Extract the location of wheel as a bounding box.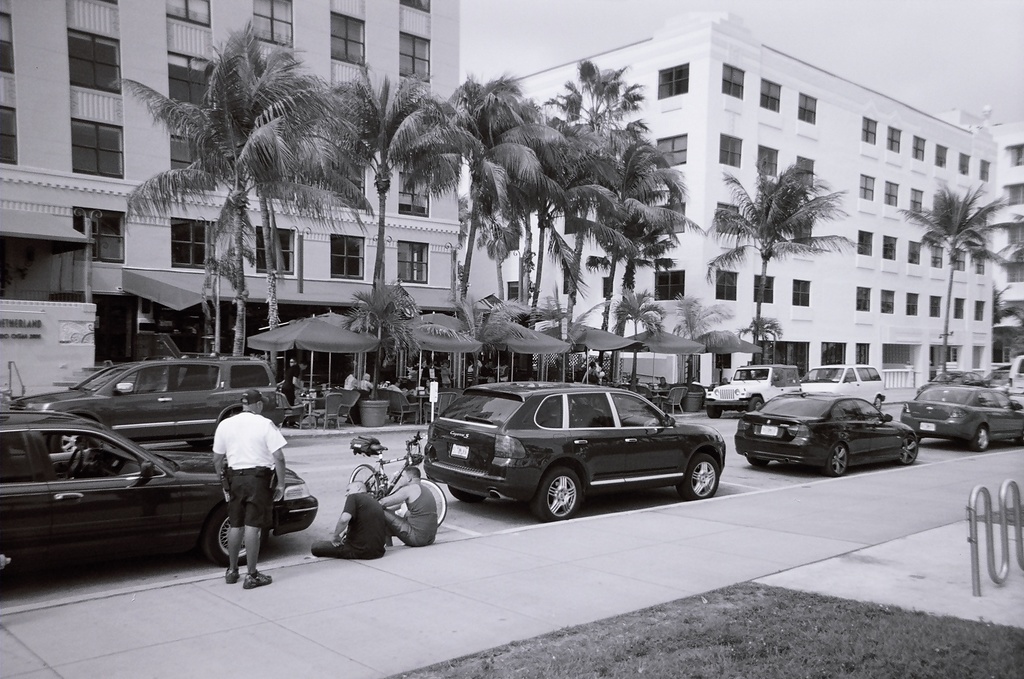
x1=528, y1=465, x2=583, y2=519.
